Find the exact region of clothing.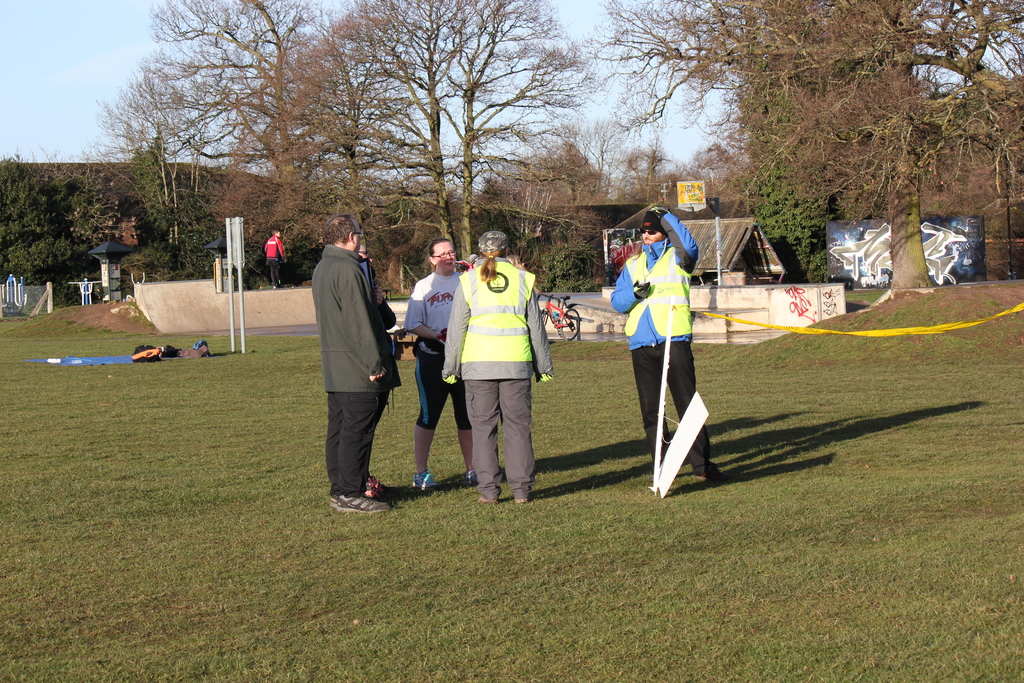
Exact region: box(262, 236, 285, 284).
